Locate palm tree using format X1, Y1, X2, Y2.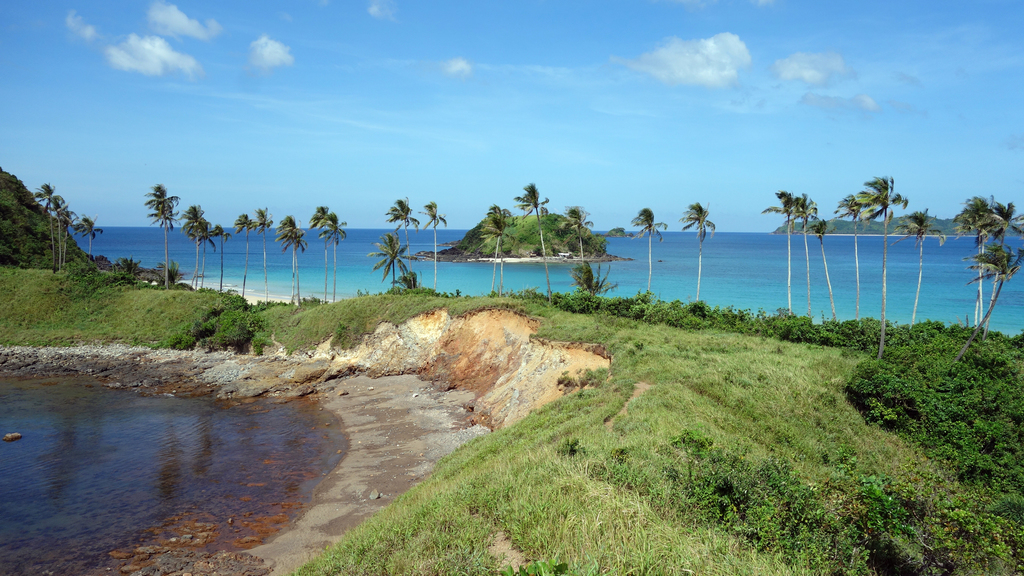
902, 213, 925, 305.
